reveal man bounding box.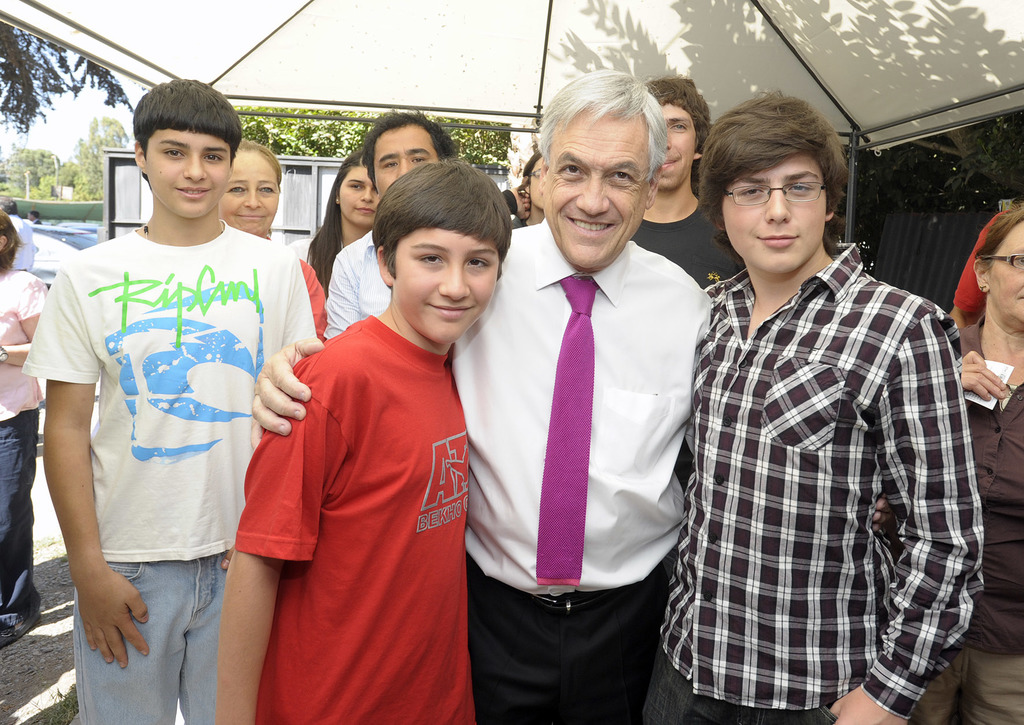
Revealed: locate(629, 65, 744, 300).
